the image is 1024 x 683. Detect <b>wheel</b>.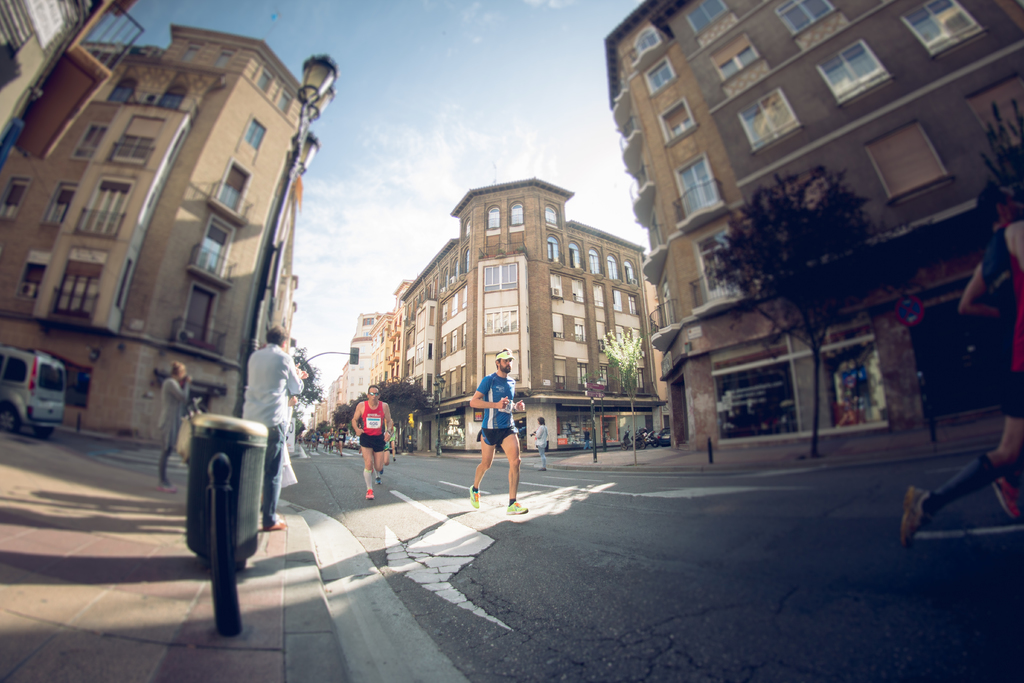
Detection: pyautogui.locateOnScreen(0, 408, 19, 431).
